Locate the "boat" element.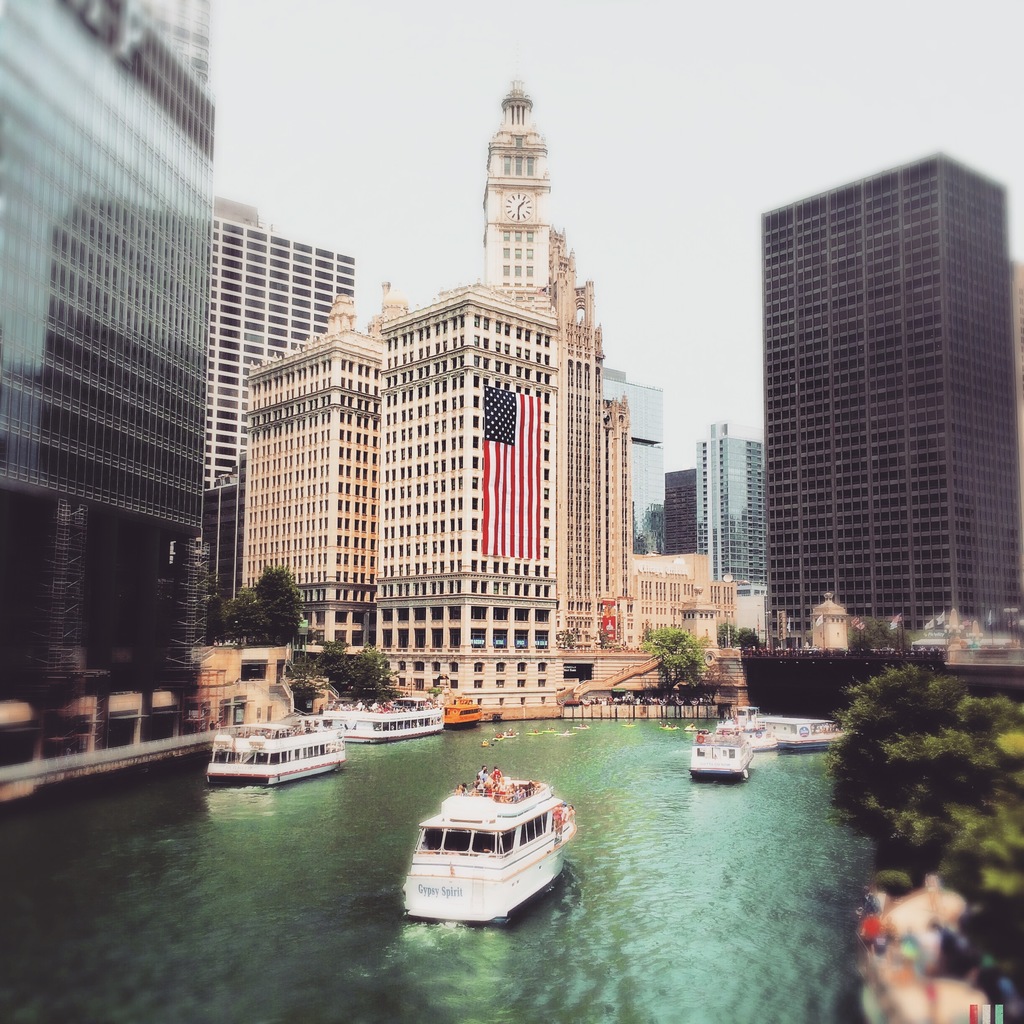
Element bbox: [x1=706, y1=703, x2=779, y2=759].
